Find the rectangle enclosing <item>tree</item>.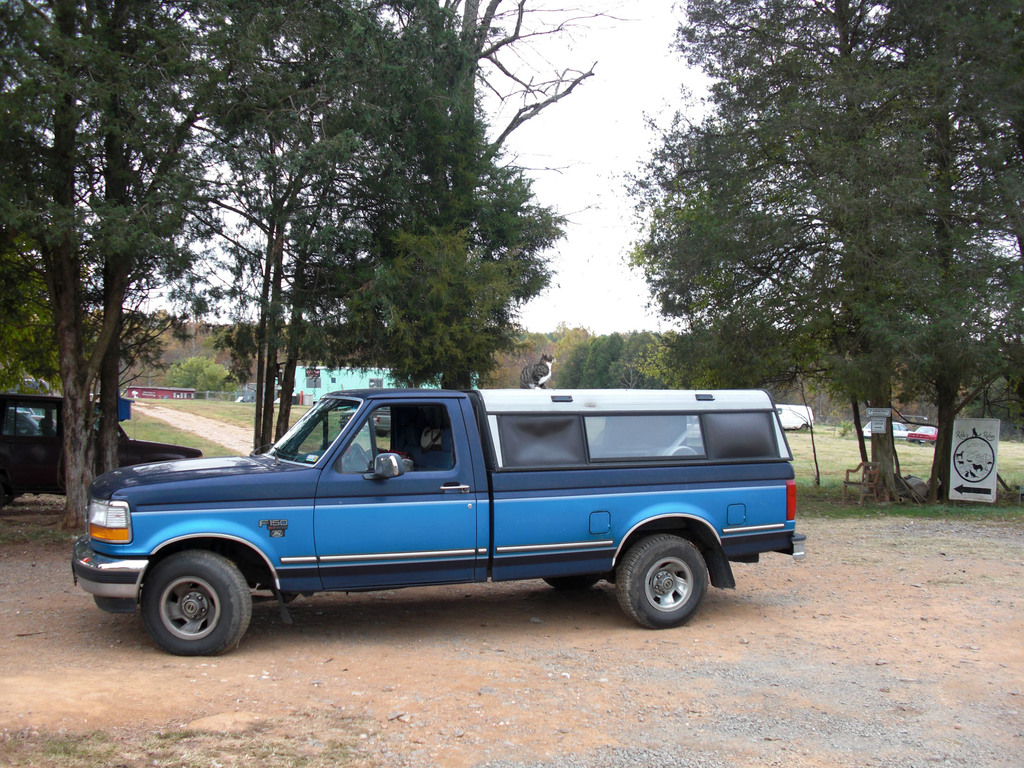
region(616, 328, 648, 391).
